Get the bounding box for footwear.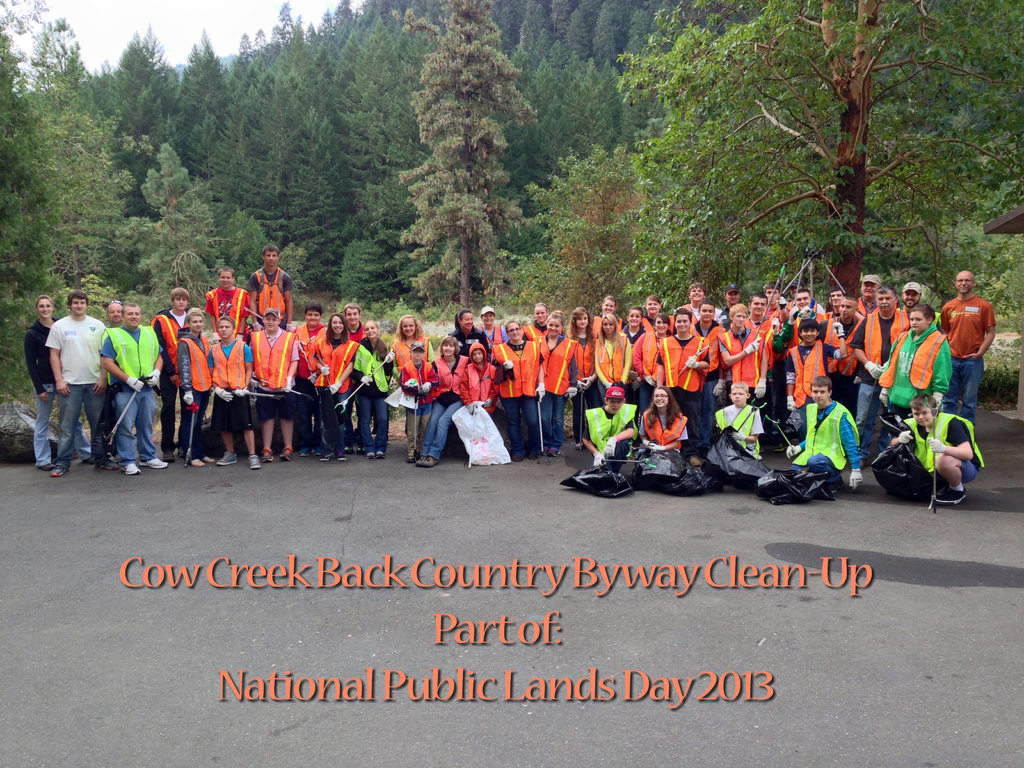
(x1=141, y1=457, x2=168, y2=468).
